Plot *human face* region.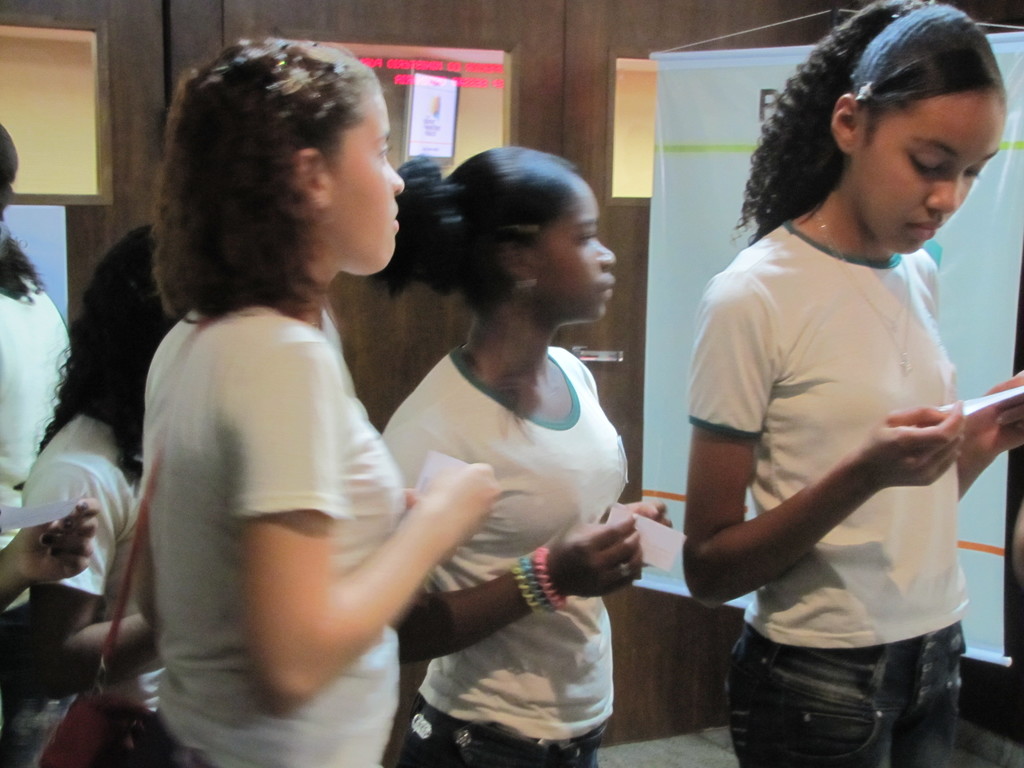
Plotted at (x1=854, y1=90, x2=1006, y2=254).
